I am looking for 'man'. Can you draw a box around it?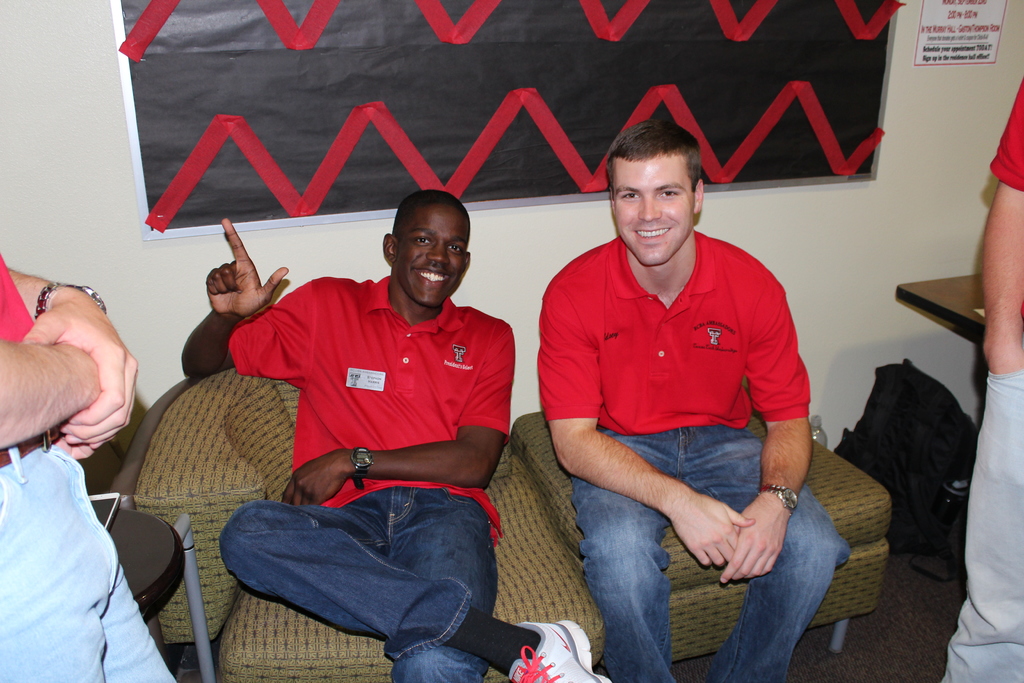
Sure, the bounding box is bbox=[188, 204, 538, 663].
